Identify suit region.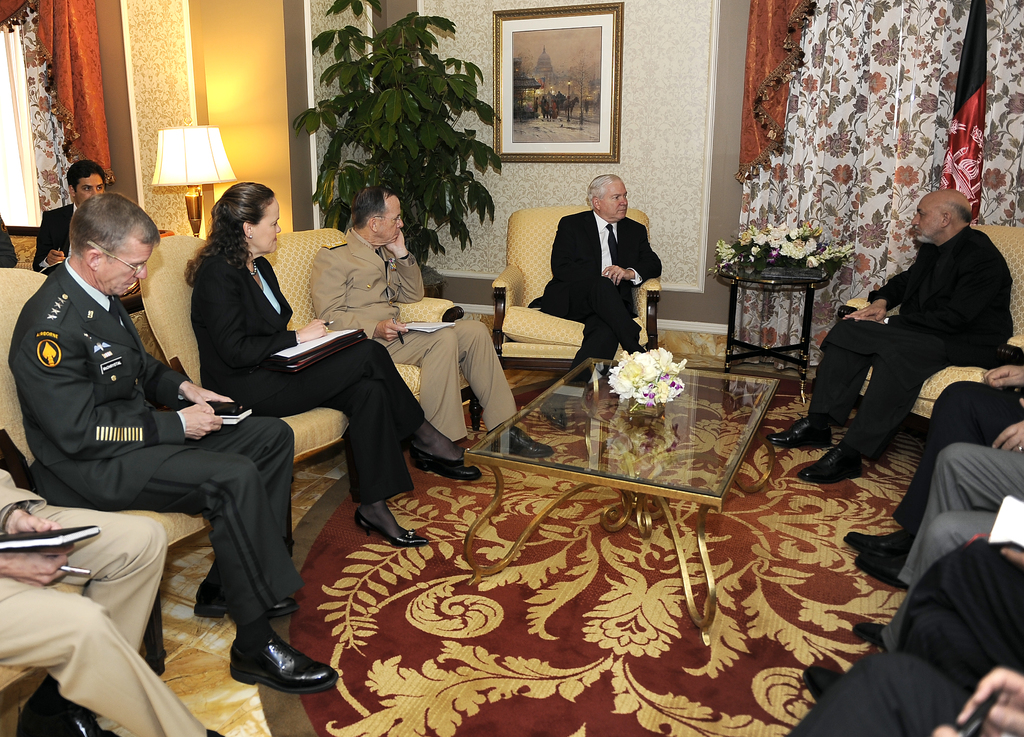
Region: box=[879, 536, 1023, 690].
